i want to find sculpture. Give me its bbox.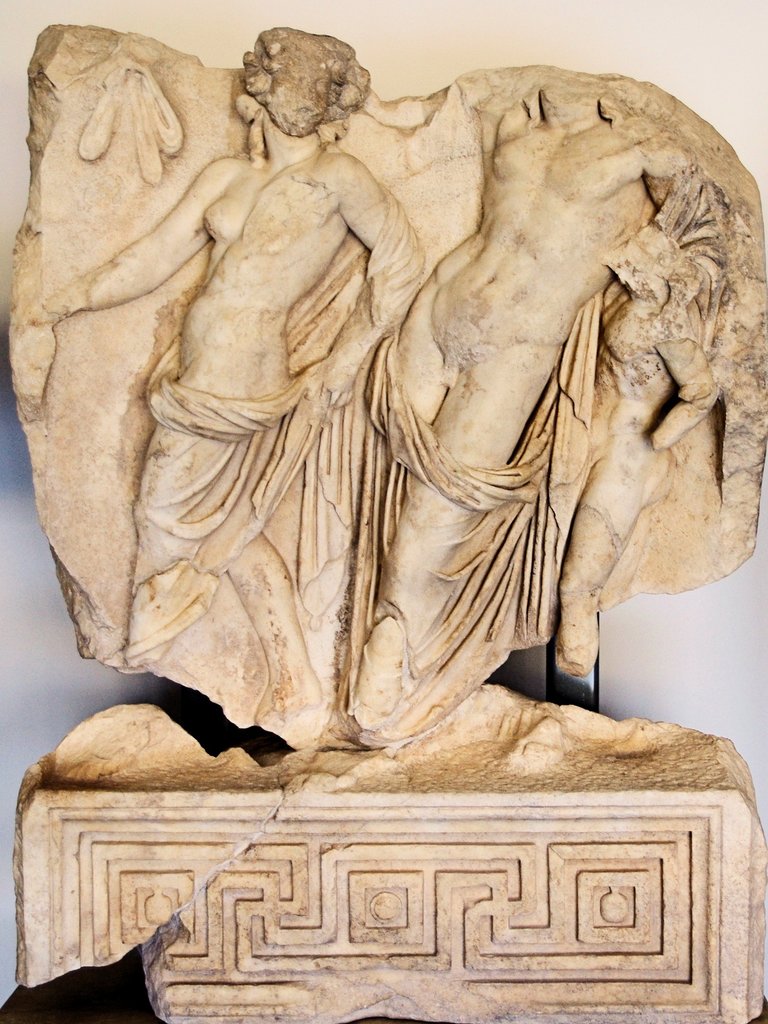
bbox(32, 10, 734, 843).
